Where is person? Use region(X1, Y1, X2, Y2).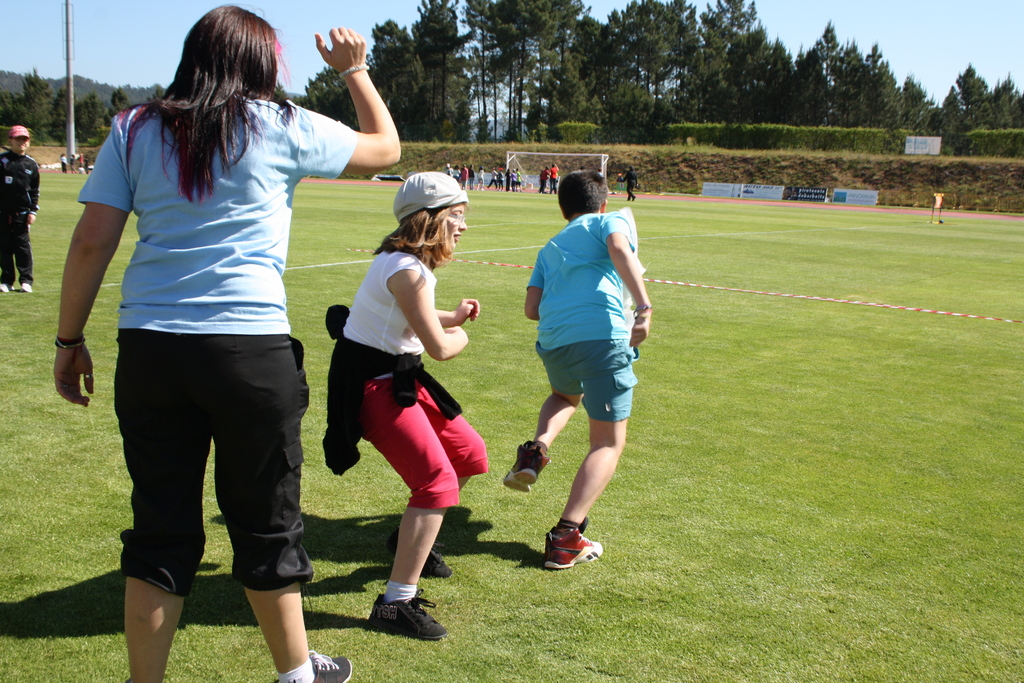
region(618, 162, 637, 202).
